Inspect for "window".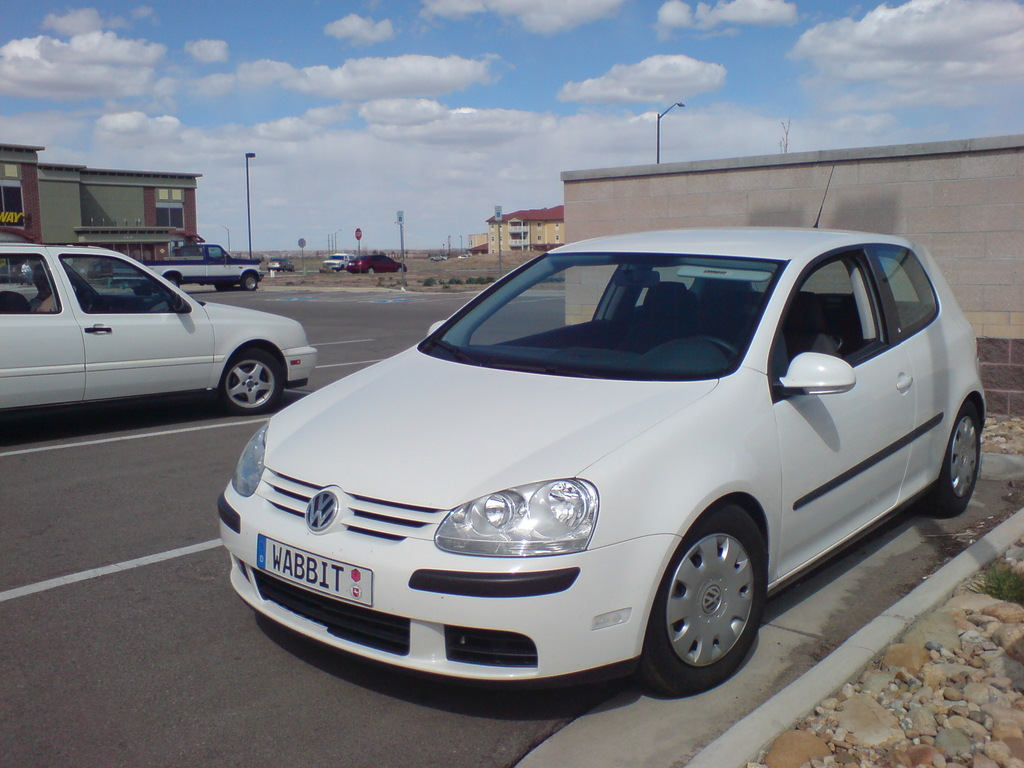
Inspection: locate(56, 253, 196, 318).
